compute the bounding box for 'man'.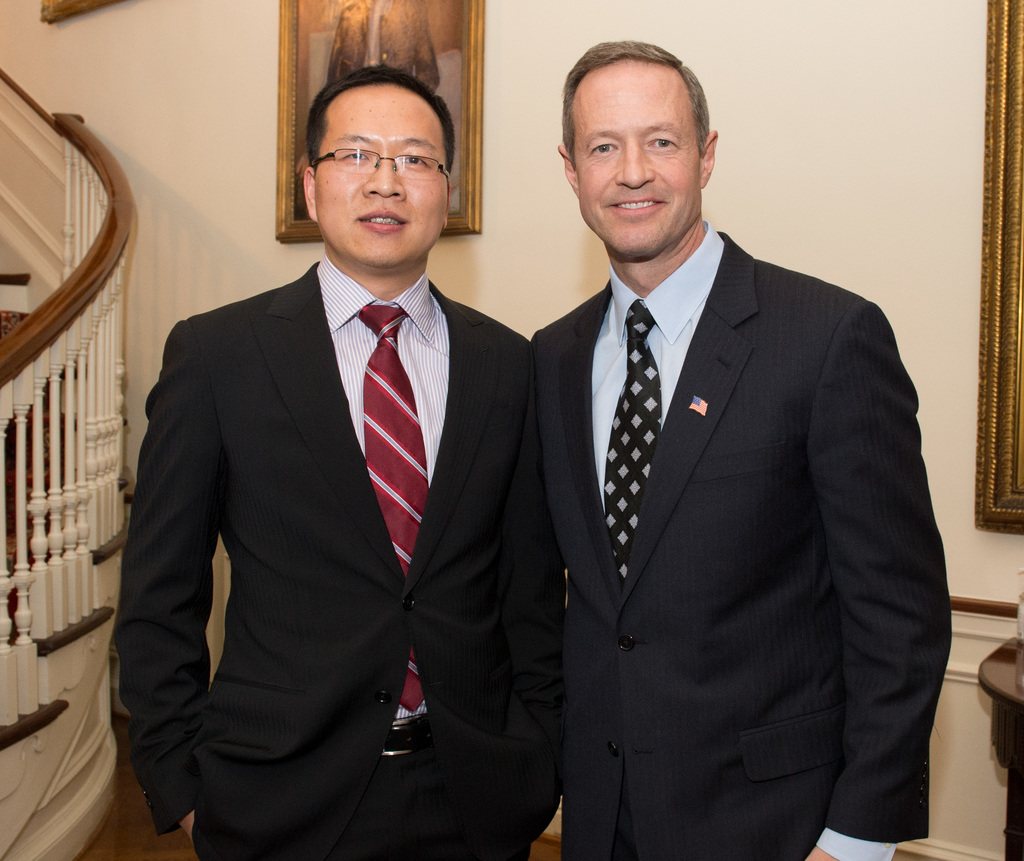
detection(499, 36, 949, 855).
